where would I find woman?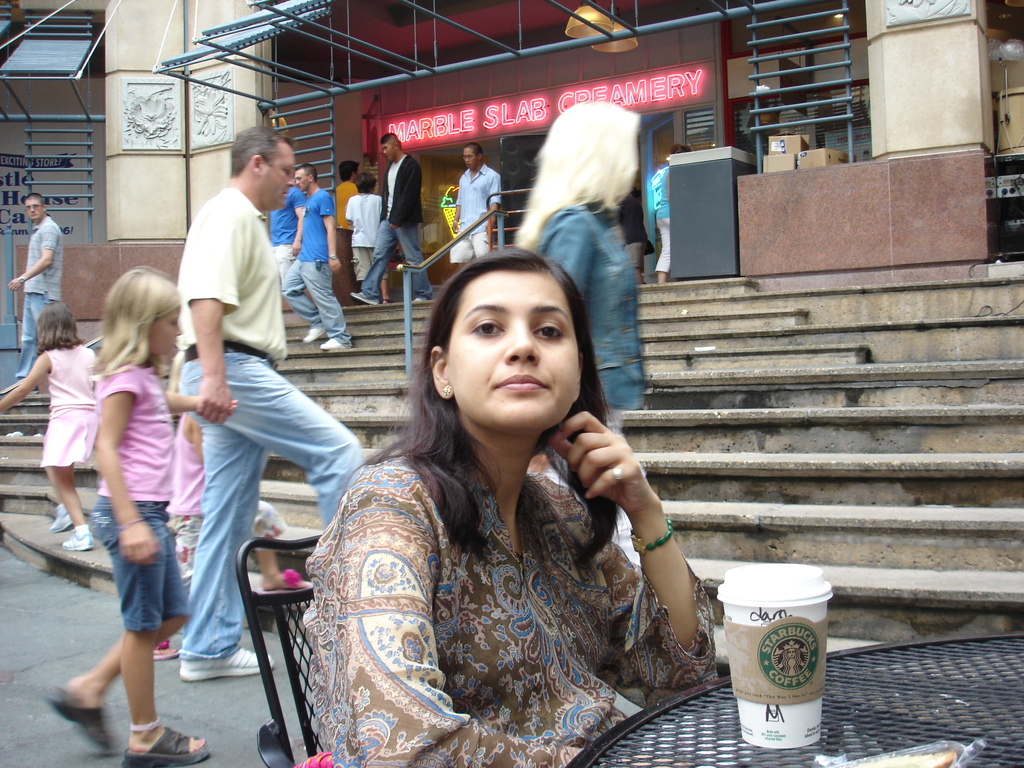
At left=285, top=234, right=707, bottom=767.
